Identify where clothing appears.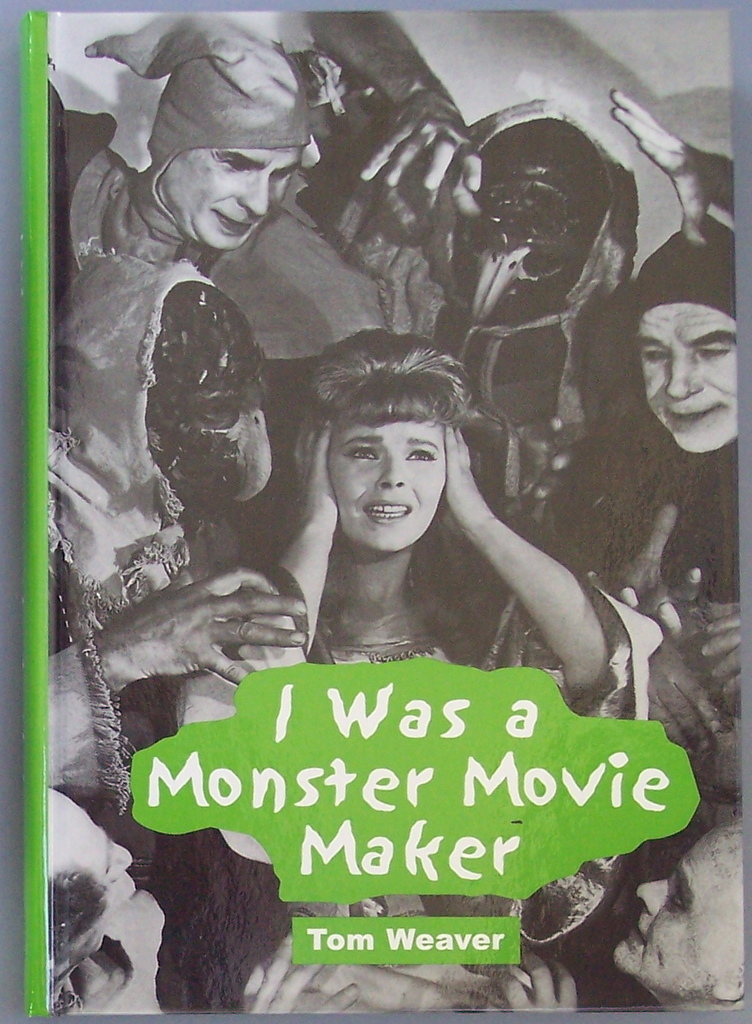
Appears at <box>156,630,639,1013</box>.
